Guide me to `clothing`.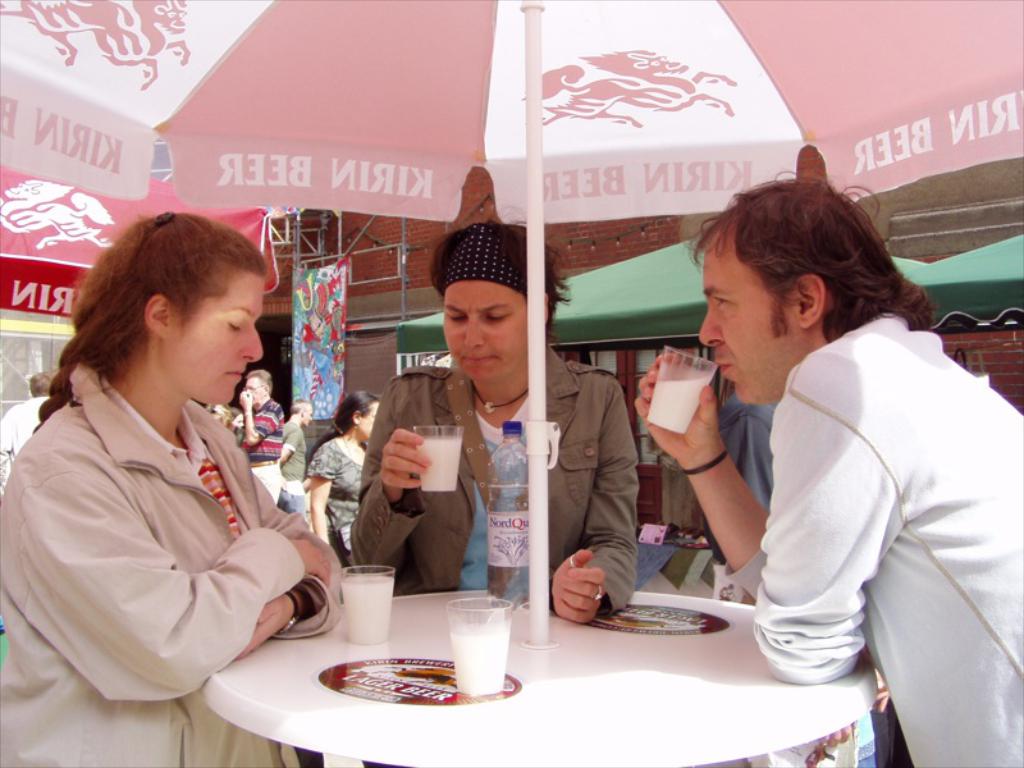
Guidance: <bbox>244, 401, 284, 508</bbox>.
